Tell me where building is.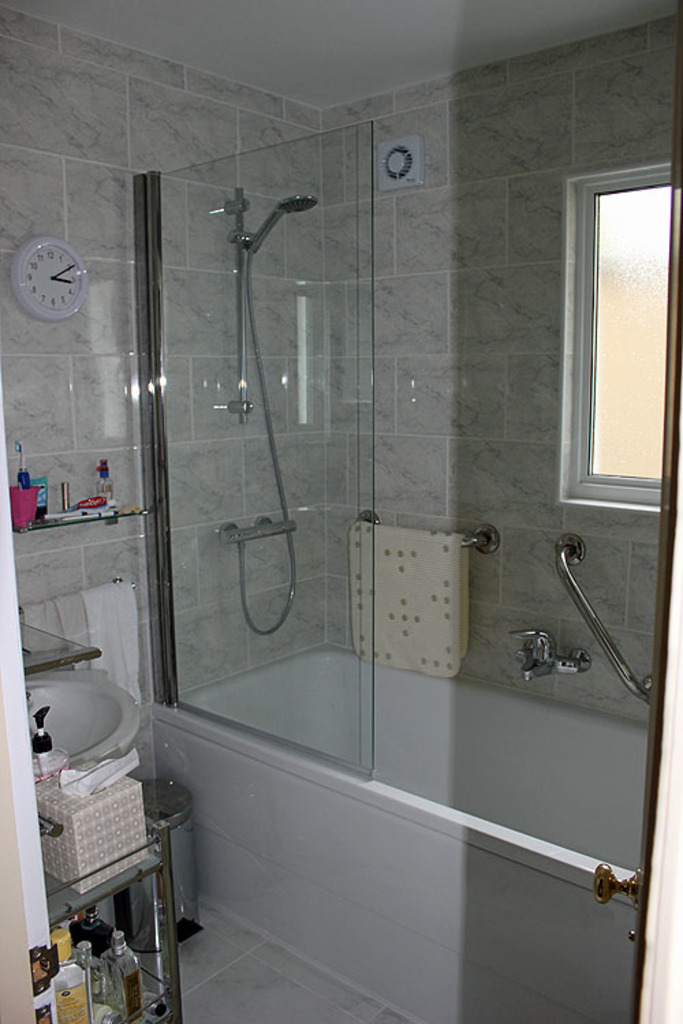
building is at left=0, top=0, right=682, bottom=1023.
